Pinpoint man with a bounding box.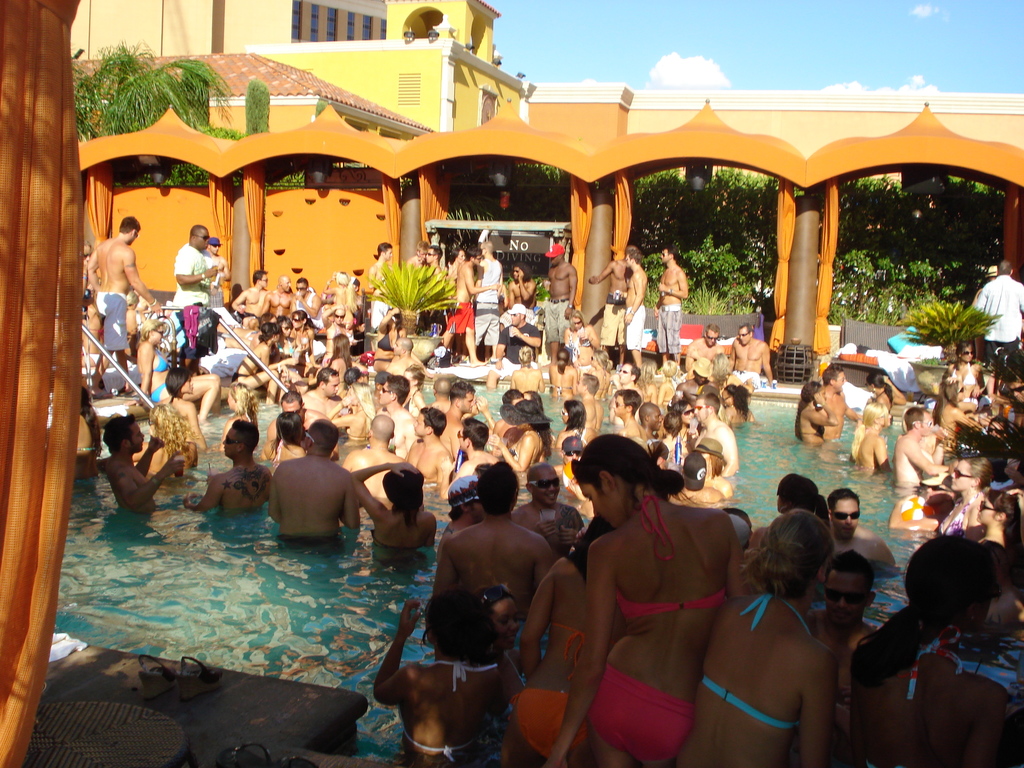
BBox(256, 435, 375, 574).
